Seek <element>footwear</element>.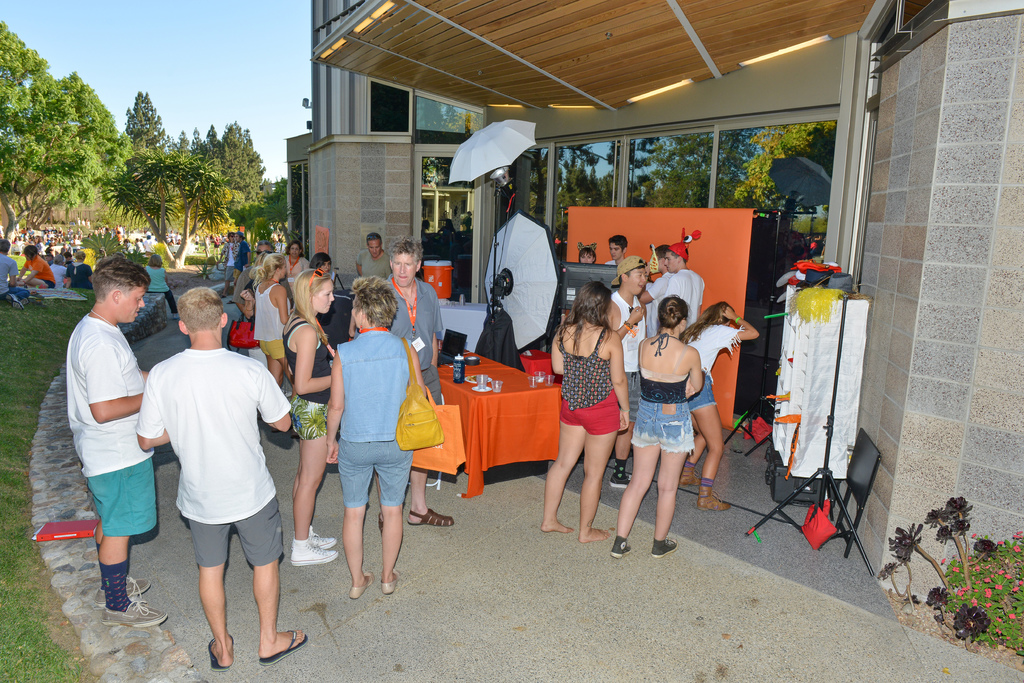
crop(106, 590, 169, 630).
